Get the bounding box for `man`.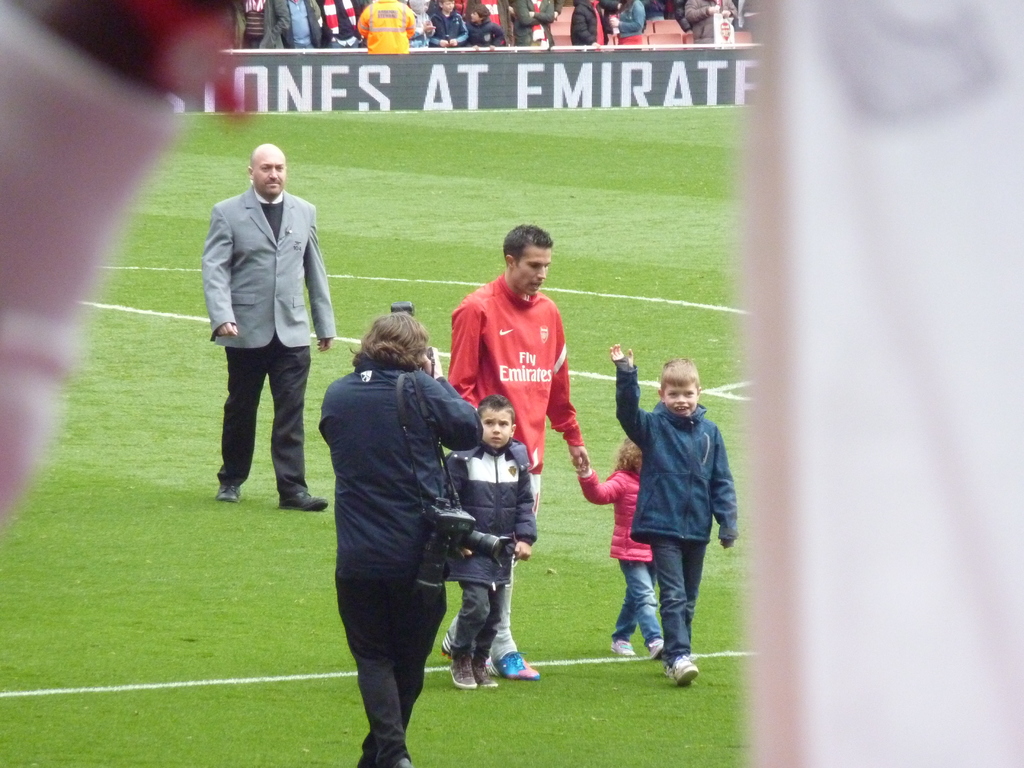
[left=318, top=309, right=485, bottom=767].
